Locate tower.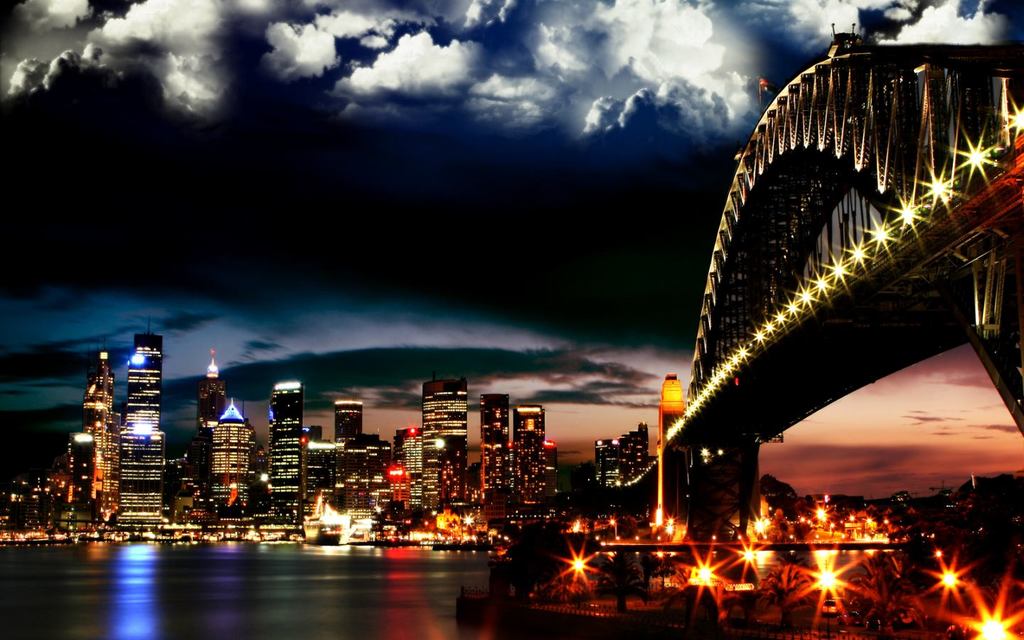
Bounding box: bbox=(265, 379, 305, 518).
